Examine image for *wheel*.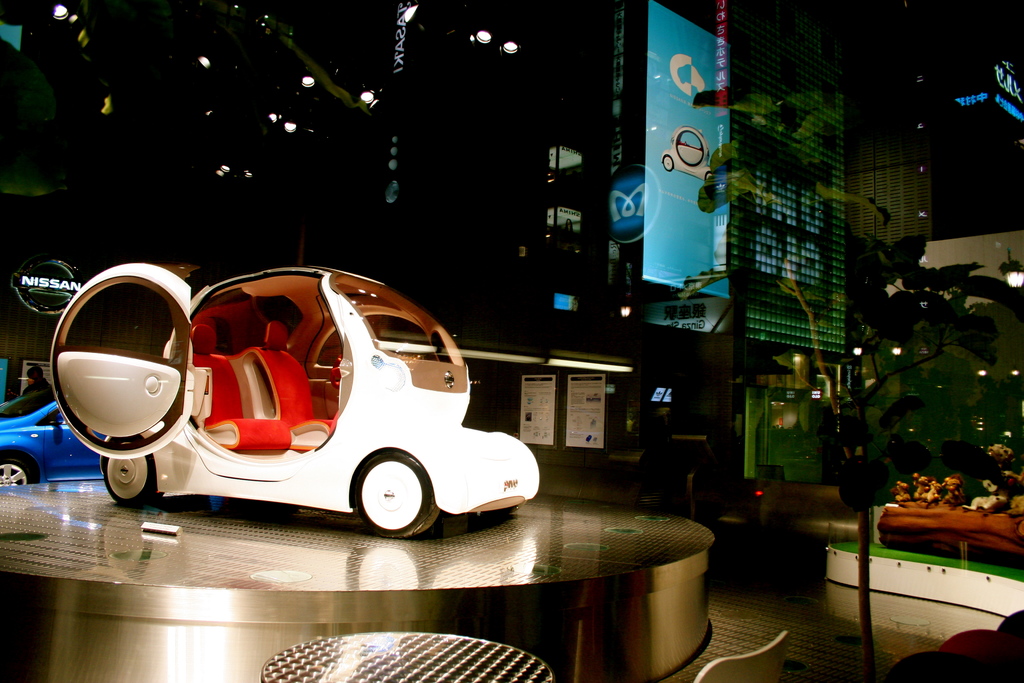
Examination result: (331, 355, 340, 389).
